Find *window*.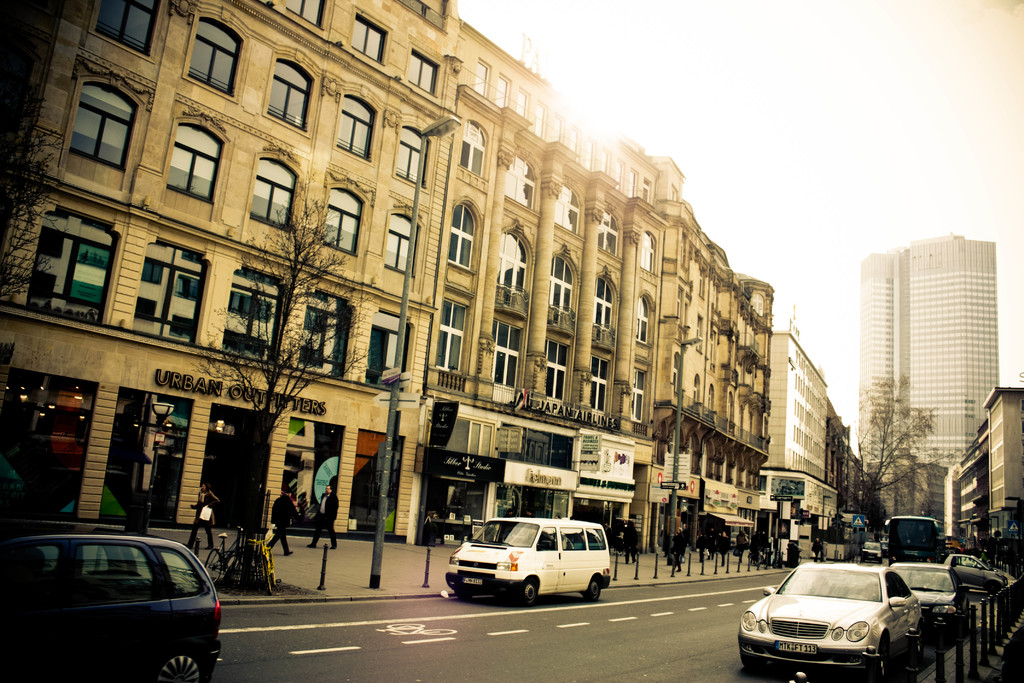
<box>282,0,332,26</box>.
